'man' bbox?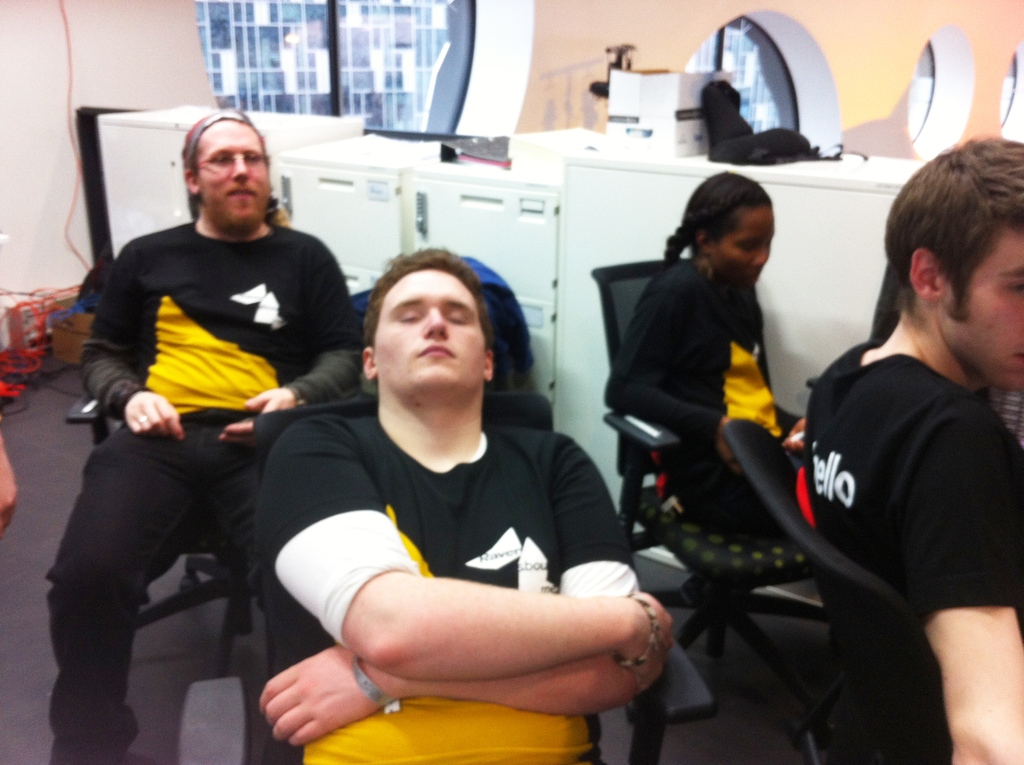
{"x1": 55, "y1": 126, "x2": 348, "y2": 759}
